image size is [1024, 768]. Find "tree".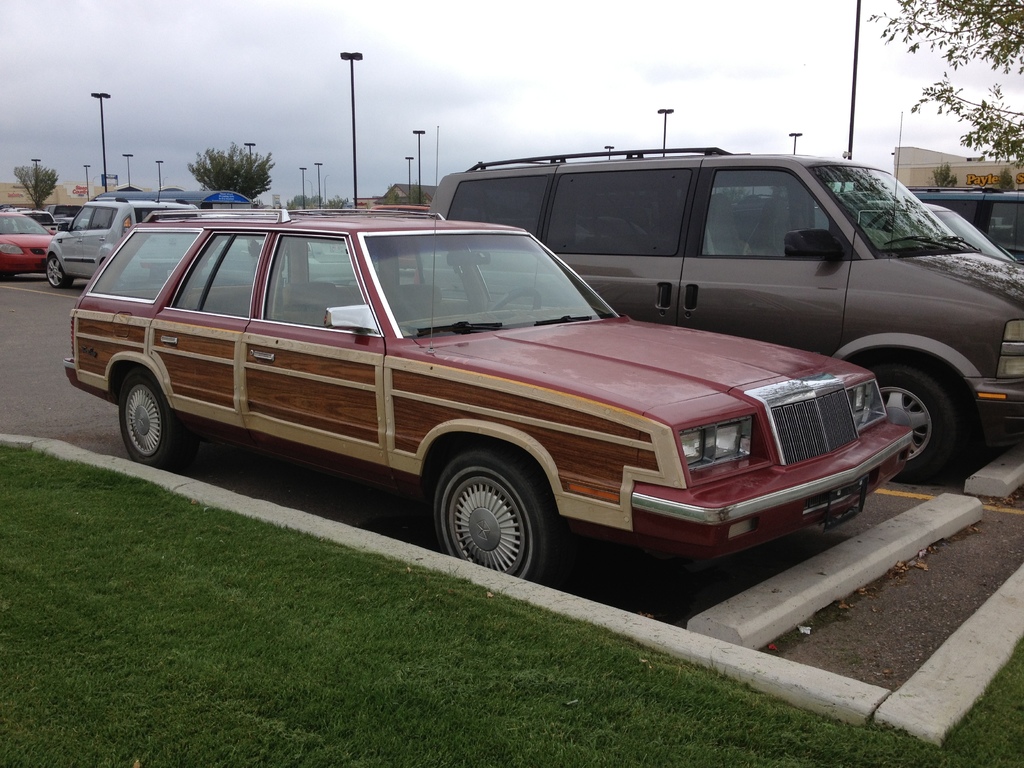
[886, 3, 1023, 170].
